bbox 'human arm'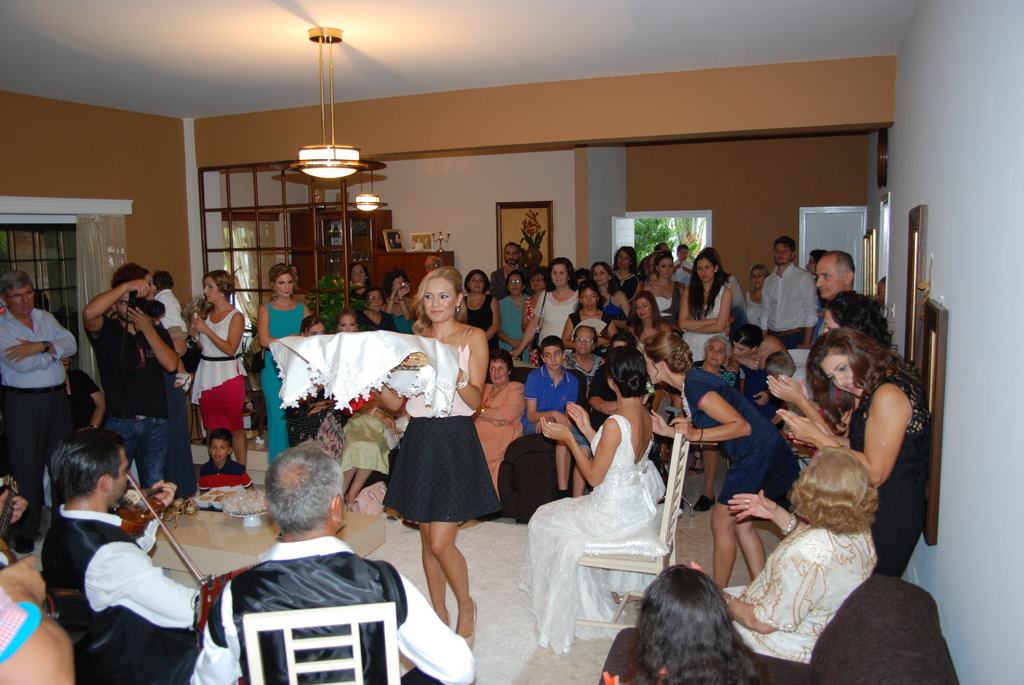
bbox=[180, 306, 248, 361]
